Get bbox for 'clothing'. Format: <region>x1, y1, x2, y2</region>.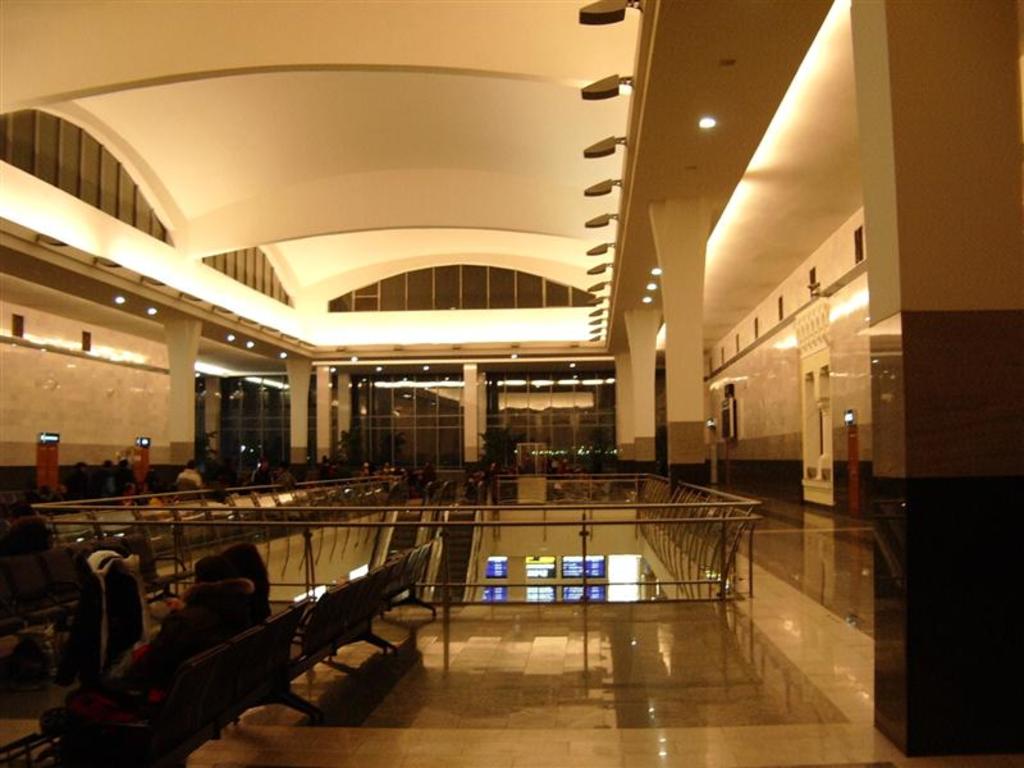
<region>97, 599, 269, 709</region>.
